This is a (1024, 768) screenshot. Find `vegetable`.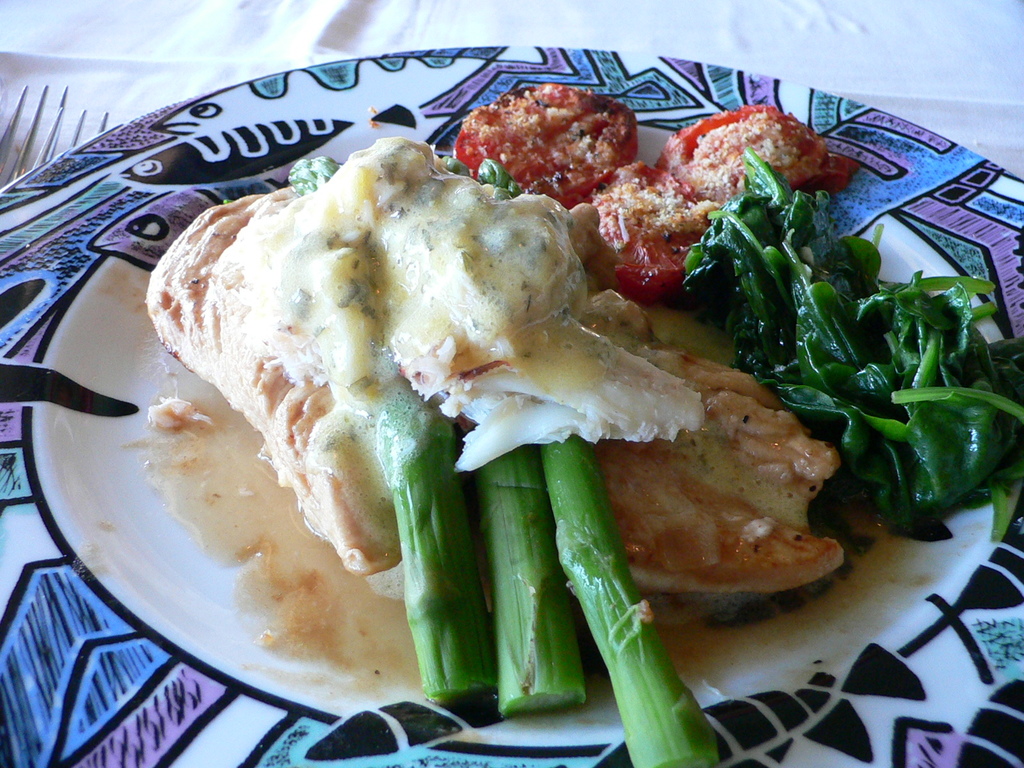
Bounding box: [682, 150, 1023, 538].
